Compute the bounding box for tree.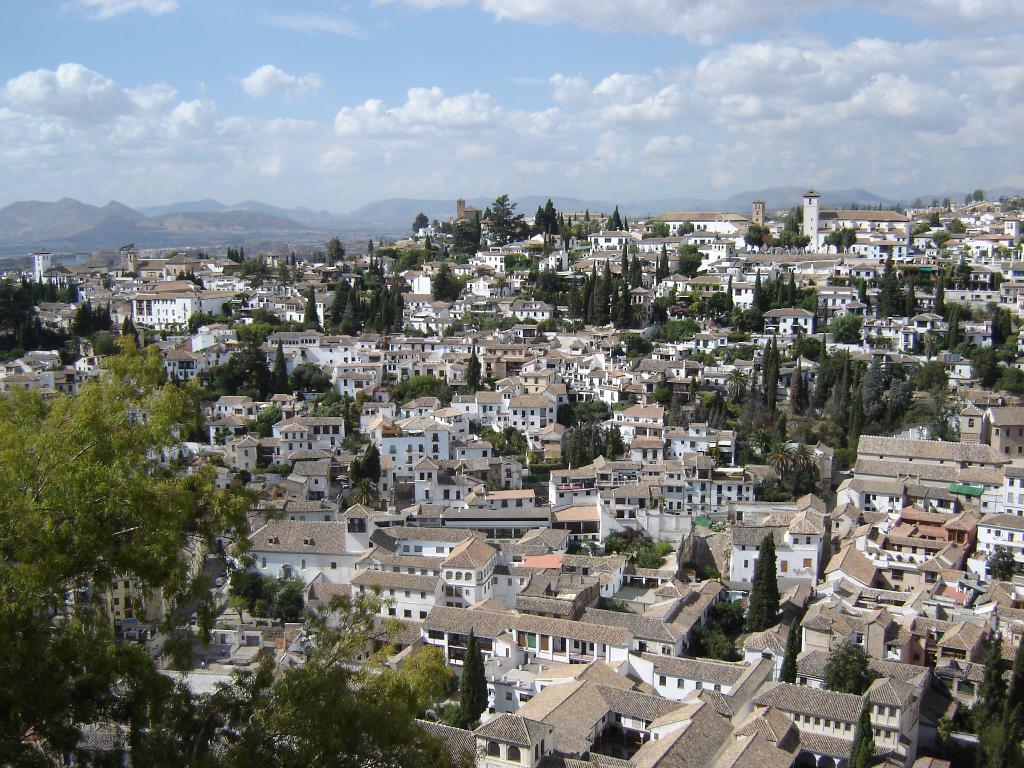
region(444, 213, 484, 267).
